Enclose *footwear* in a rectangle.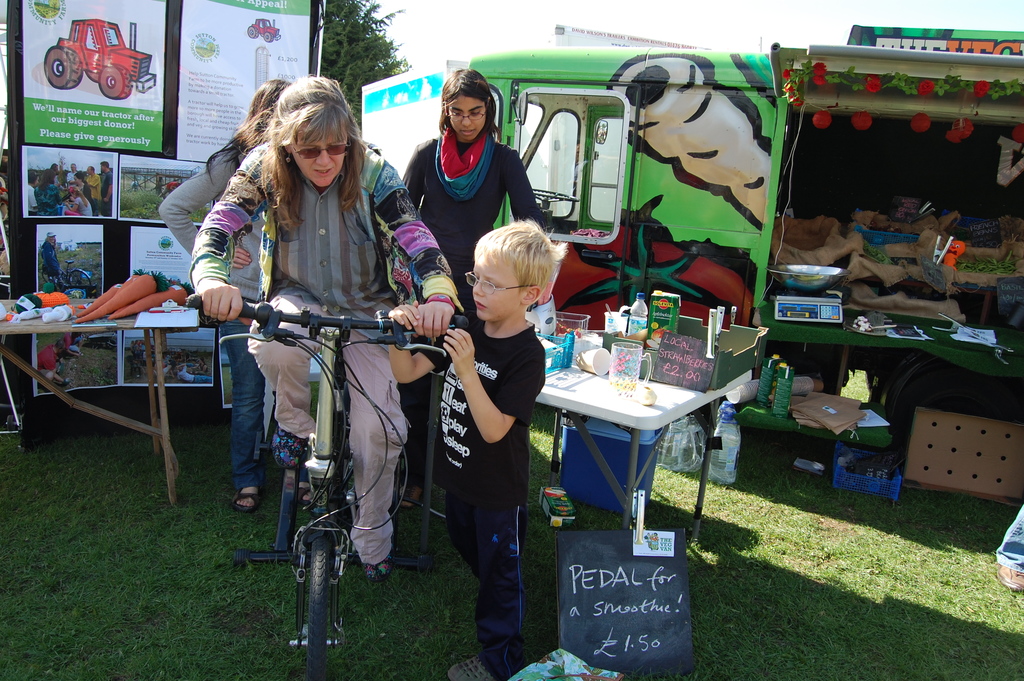
[left=447, top=656, right=493, bottom=680].
